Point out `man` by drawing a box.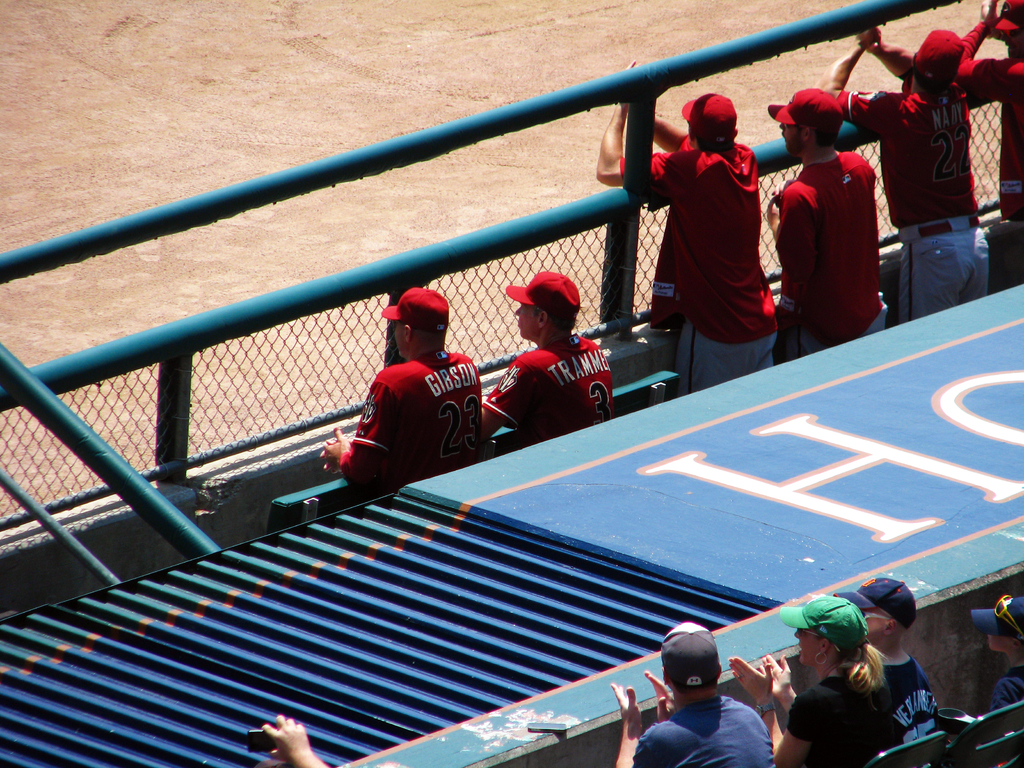
{"left": 591, "top": 100, "right": 774, "bottom": 394}.
